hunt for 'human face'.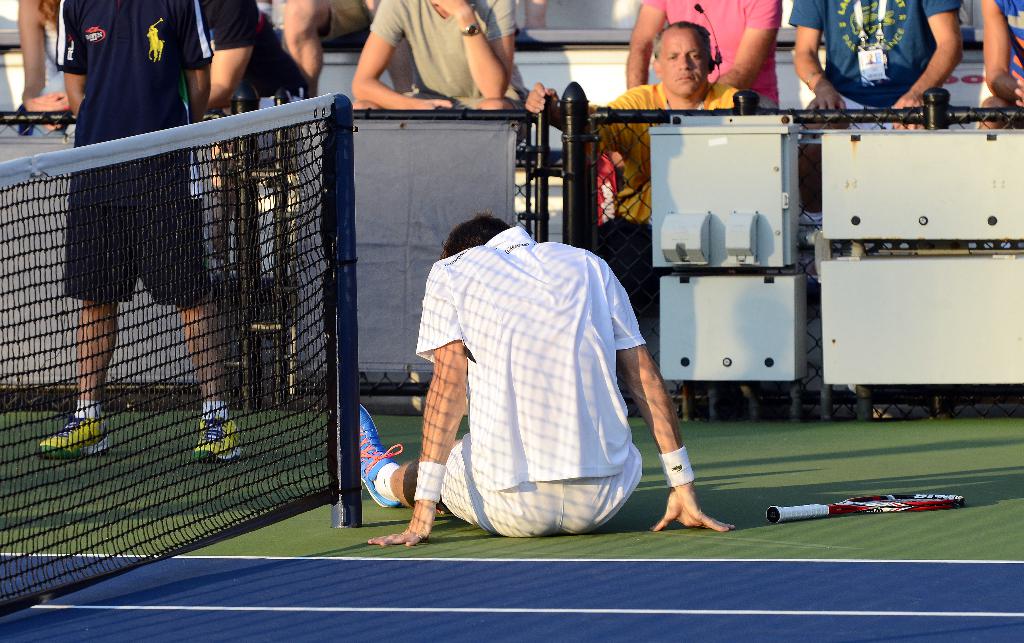
Hunted down at [653, 24, 705, 97].
